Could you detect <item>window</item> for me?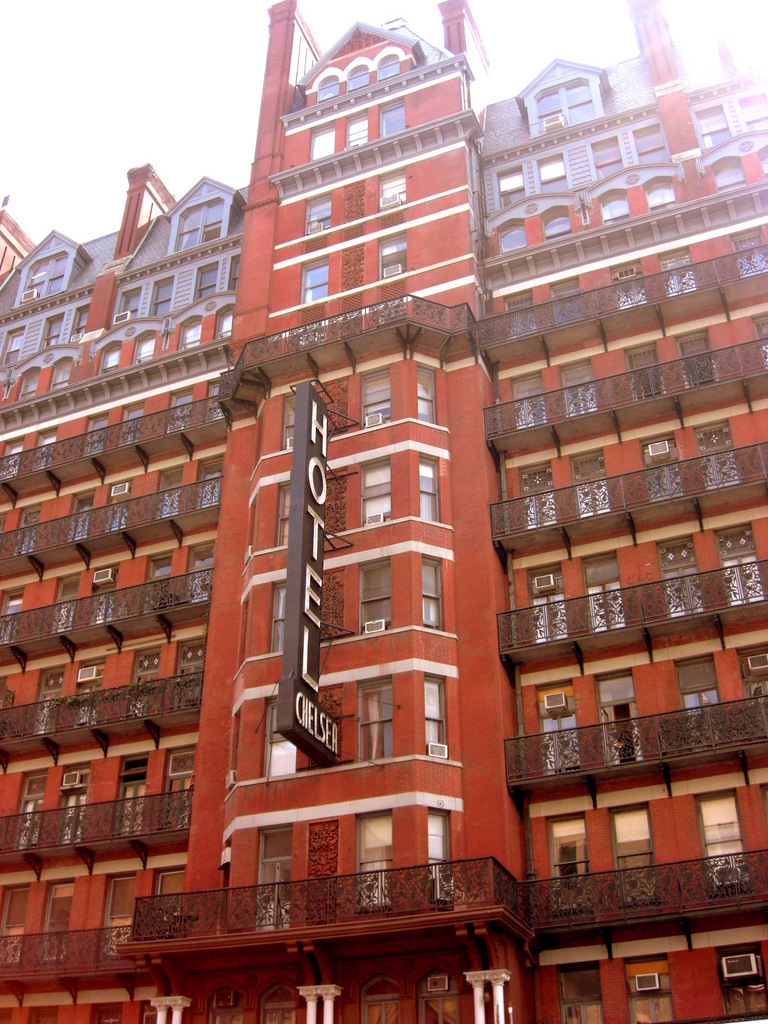
Detection result: 28,667,67,733.
